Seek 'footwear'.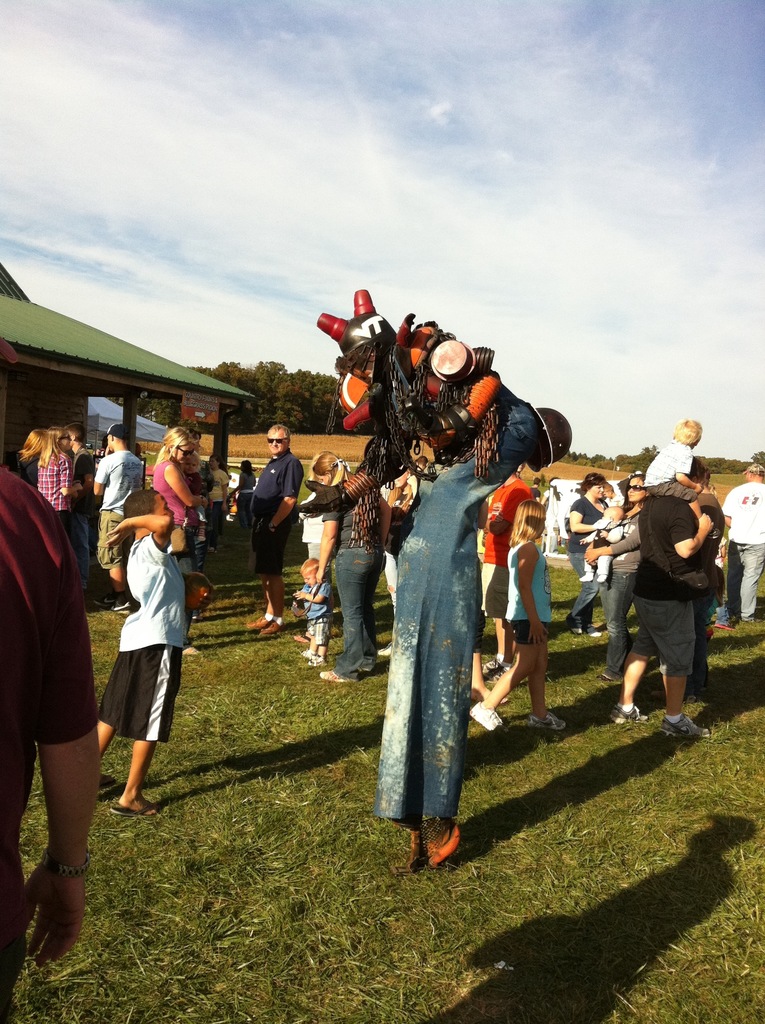
bbox=(207, 545, 216, 554).
